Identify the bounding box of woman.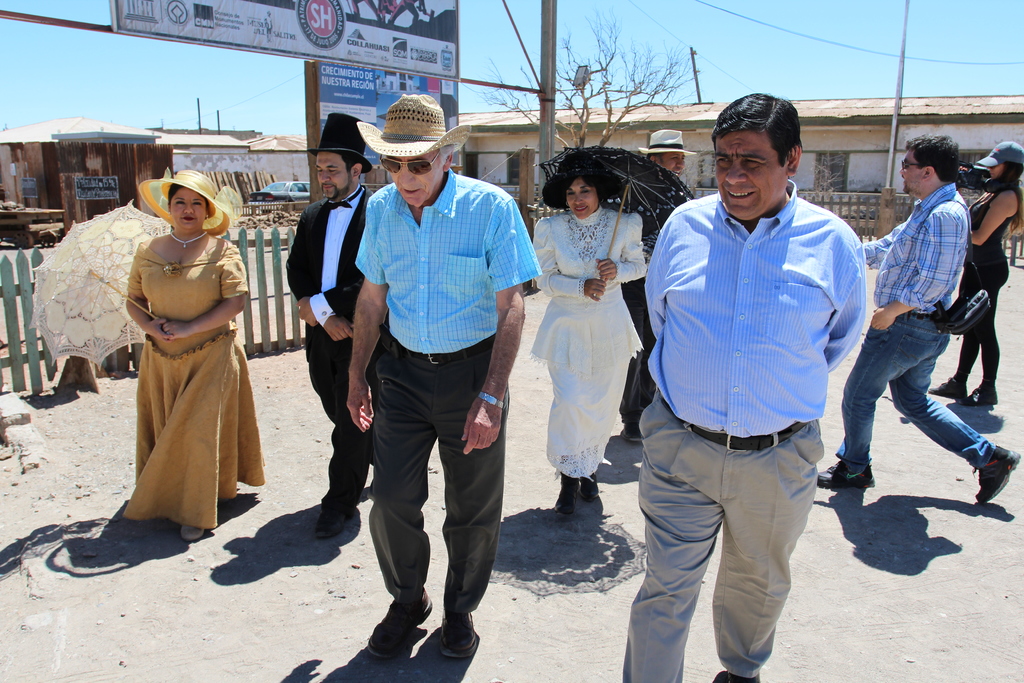
<bbox>94, 176, 251, 549</bbox>.
